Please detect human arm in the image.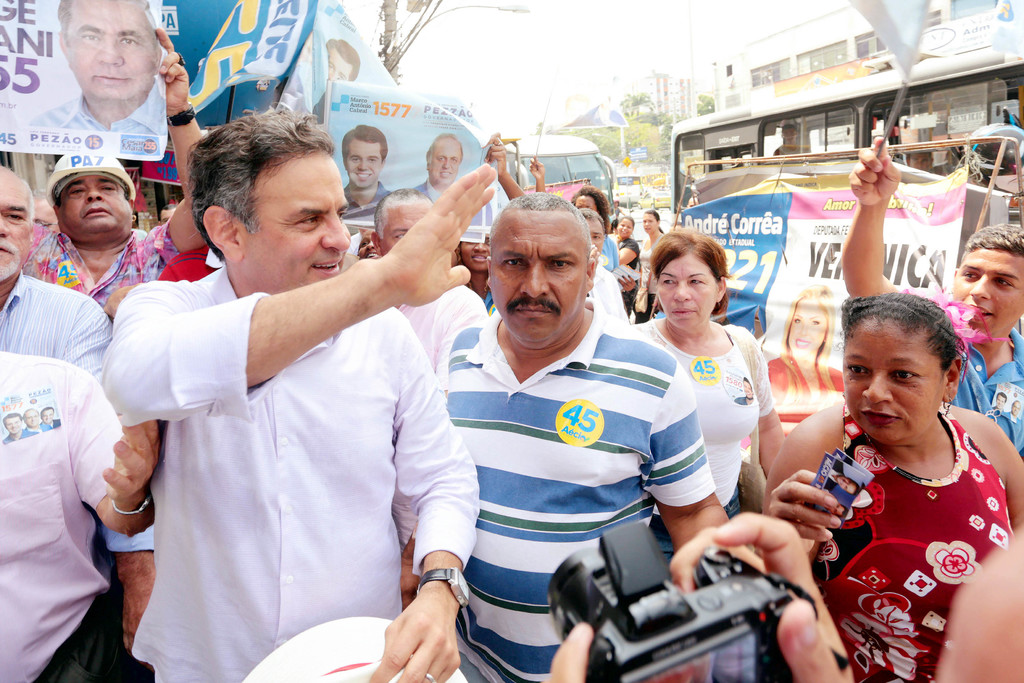
<bbox>726, 320, 785, 480</bbox>.
